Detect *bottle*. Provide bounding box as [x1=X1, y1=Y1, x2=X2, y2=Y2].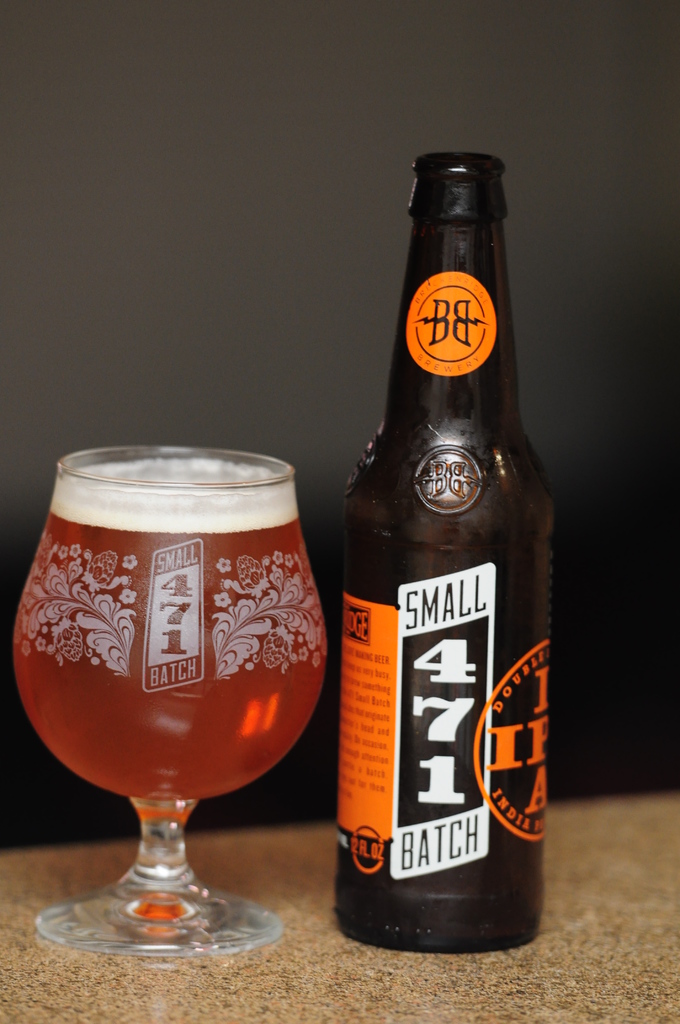
[x1=334, y1=156, x2=557, y2=954].
